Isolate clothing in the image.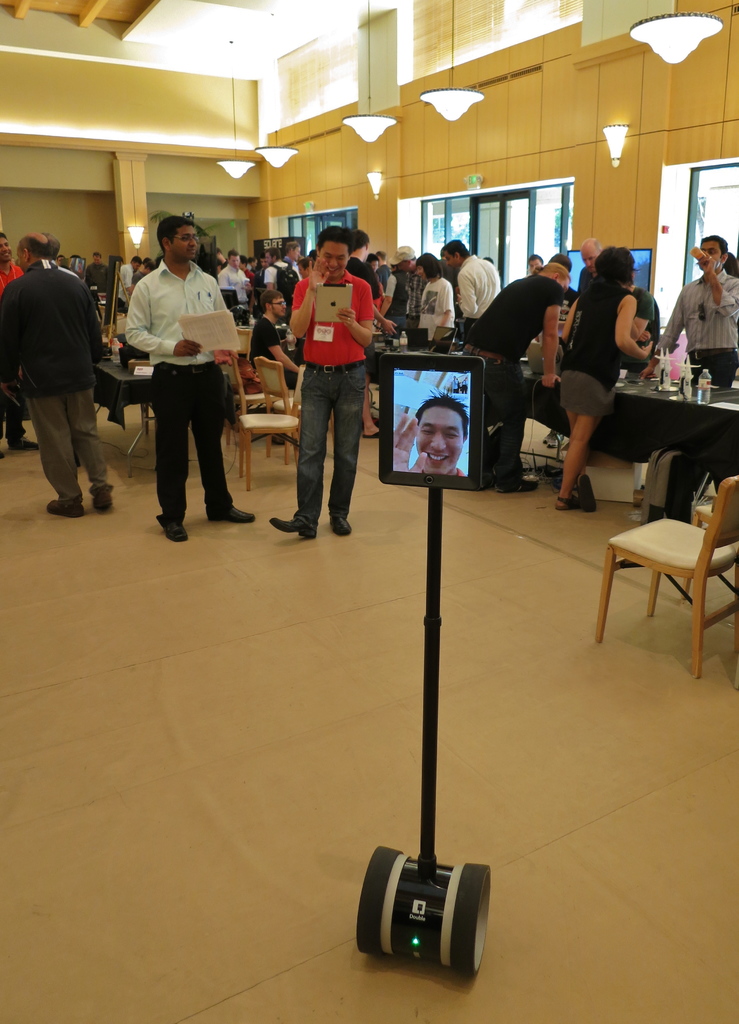
Isolated region: (x1=0, y1=260, x2=130, y2=519).
